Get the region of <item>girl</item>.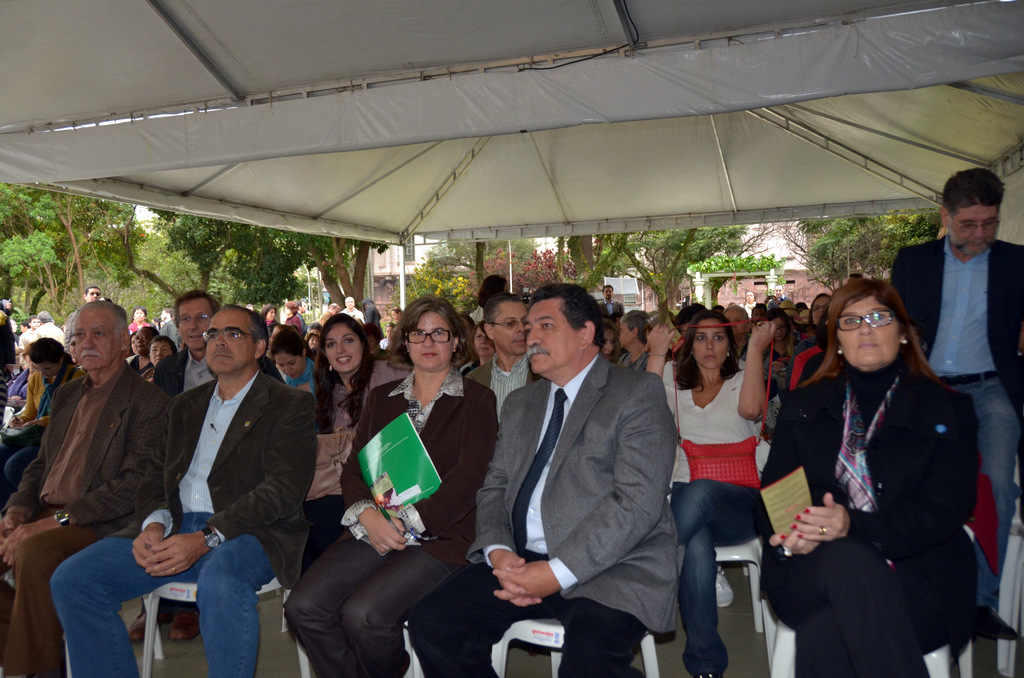
{"x1": 282, "y1": 300, "x2": 496, "y2": 672}.
